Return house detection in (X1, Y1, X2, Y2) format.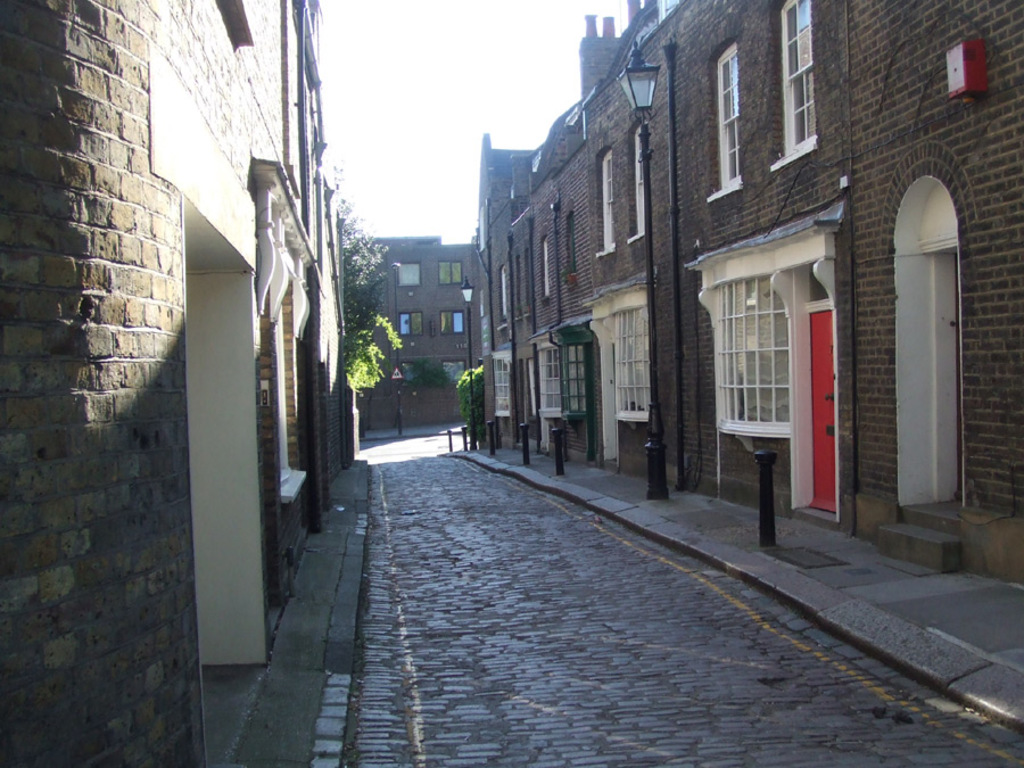
(482, 0, 961, 547).
